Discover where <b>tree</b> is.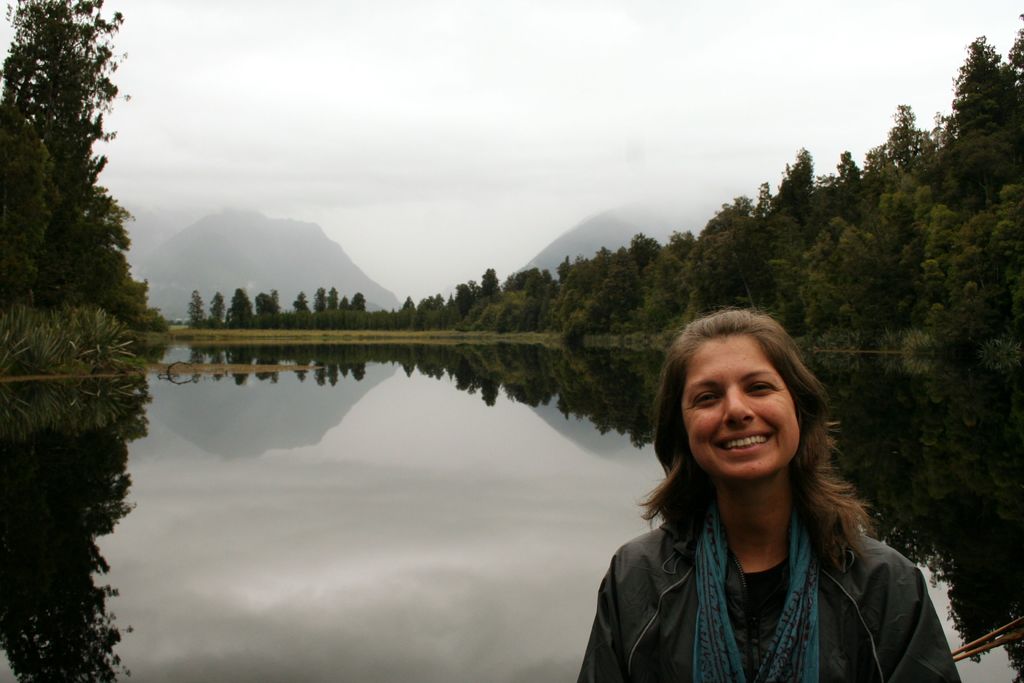
Discovered at (x1=229, y1=283, x2=254, y2=329).
